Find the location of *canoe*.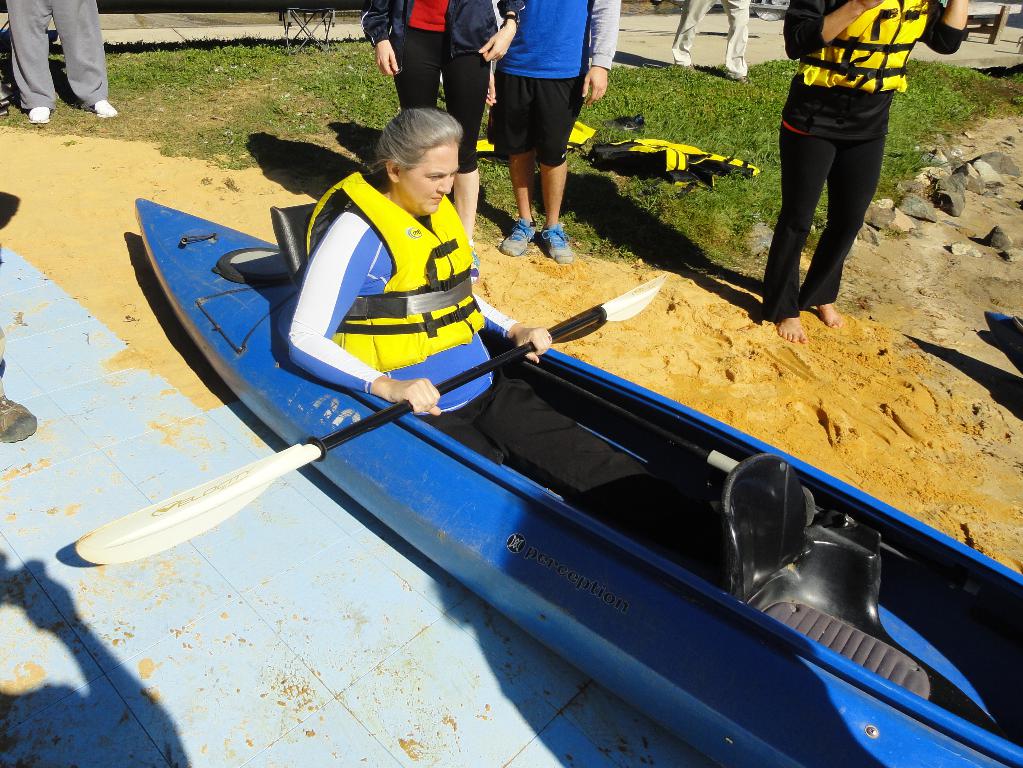
Location: box=[149, 256, 1007, 766].
